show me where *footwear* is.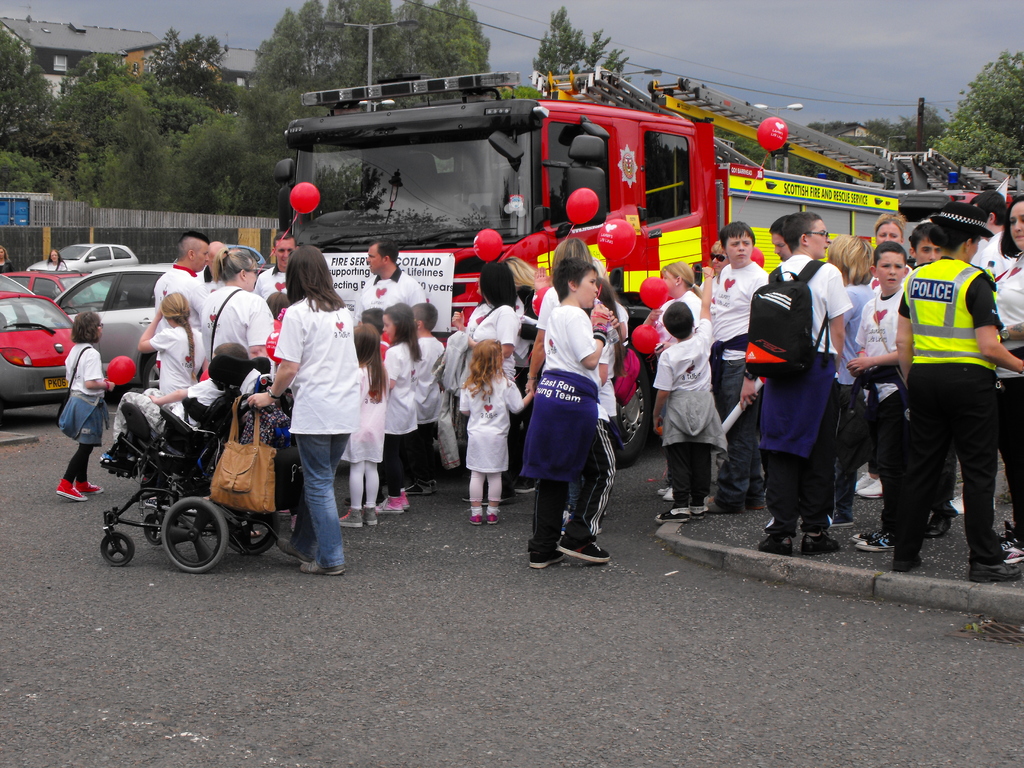
*footwear* is at [left=990, top=541, right=1023, bottom=566].
